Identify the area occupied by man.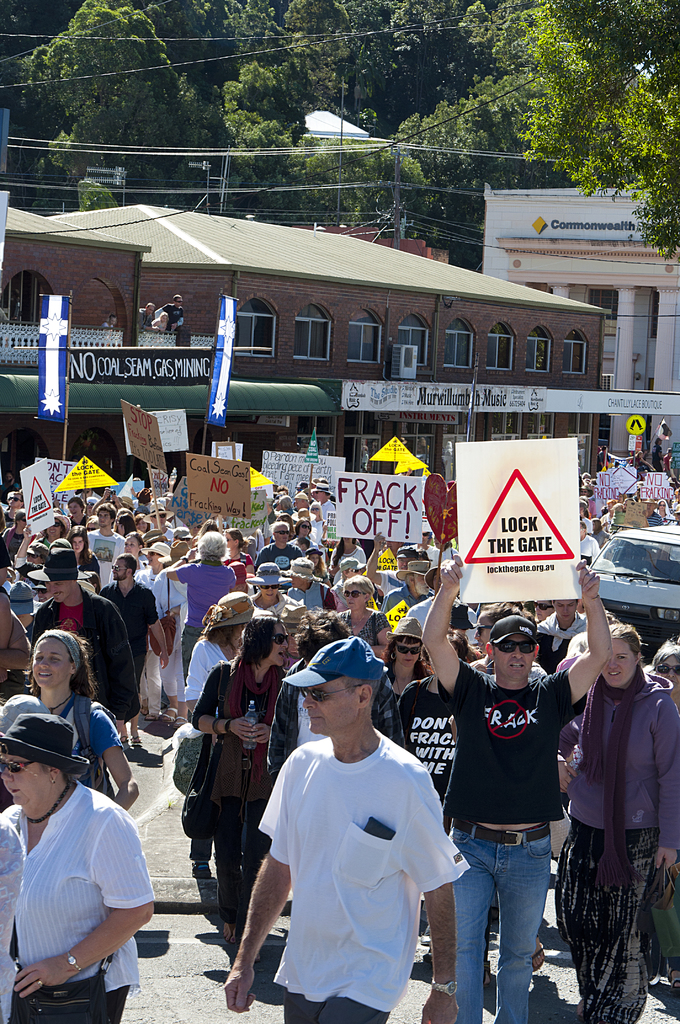
Area: 224,635,473,1023.
